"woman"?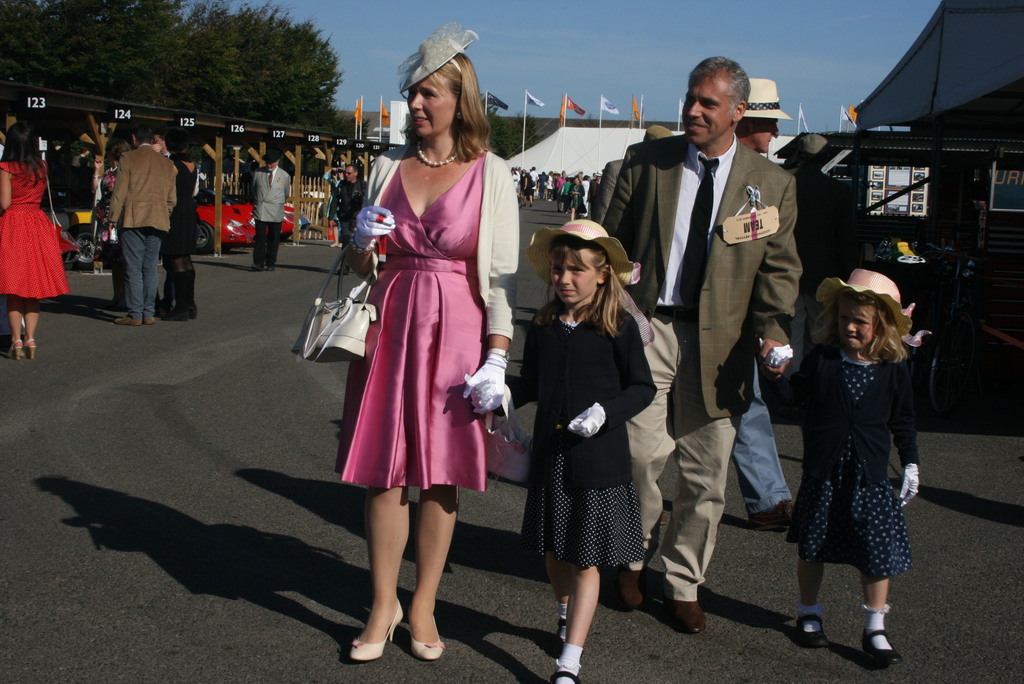
325:80:511:595
